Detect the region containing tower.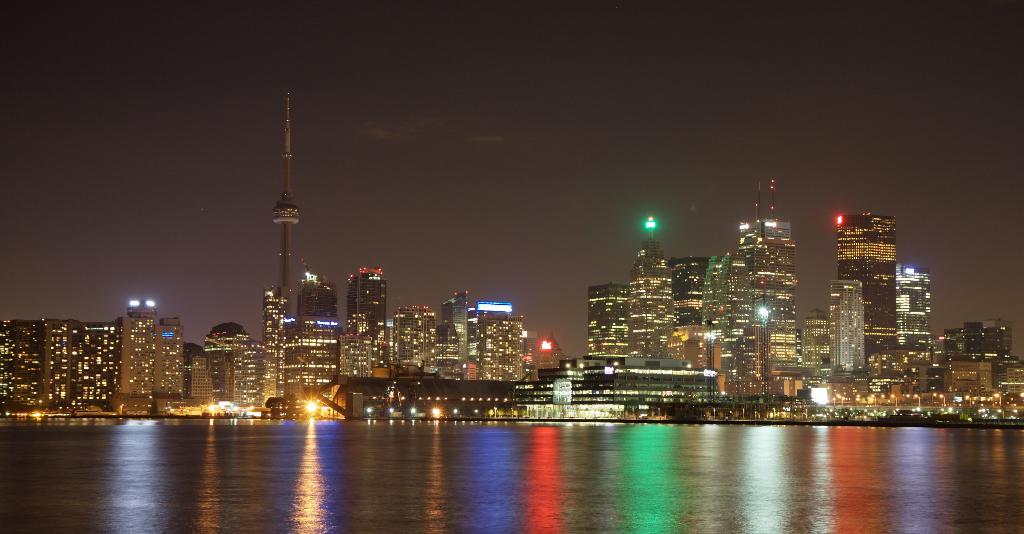
detection(252, 100, 324, 309).
